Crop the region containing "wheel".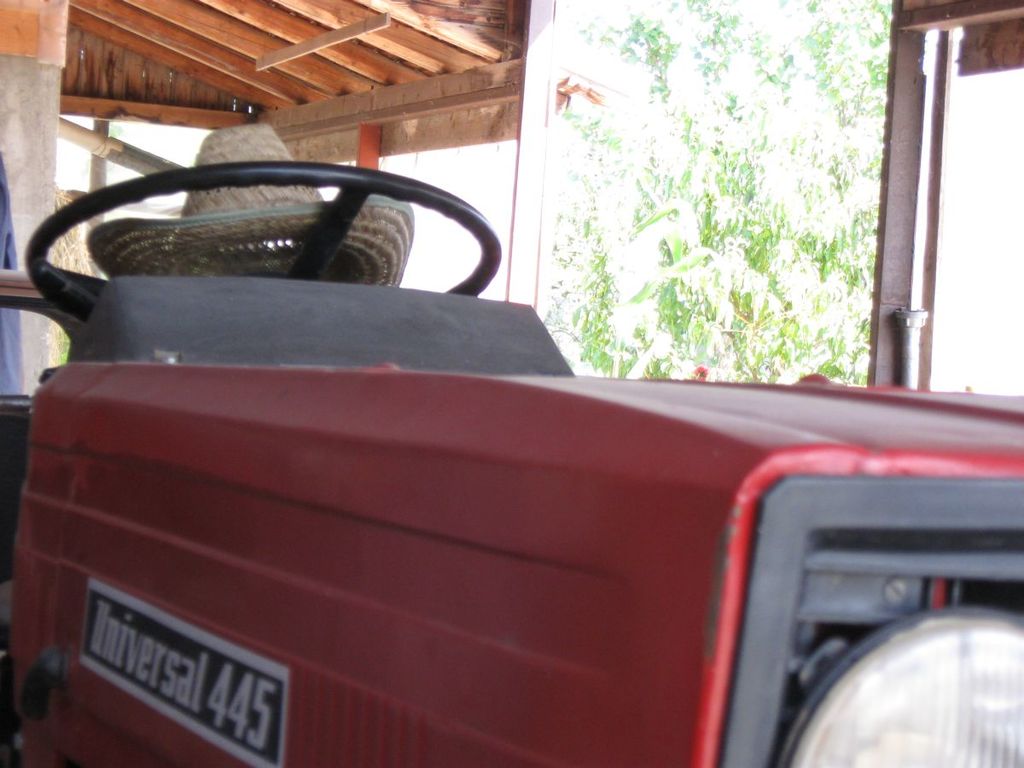
Crop region: <region>11, 159, 507, 322</region>.
